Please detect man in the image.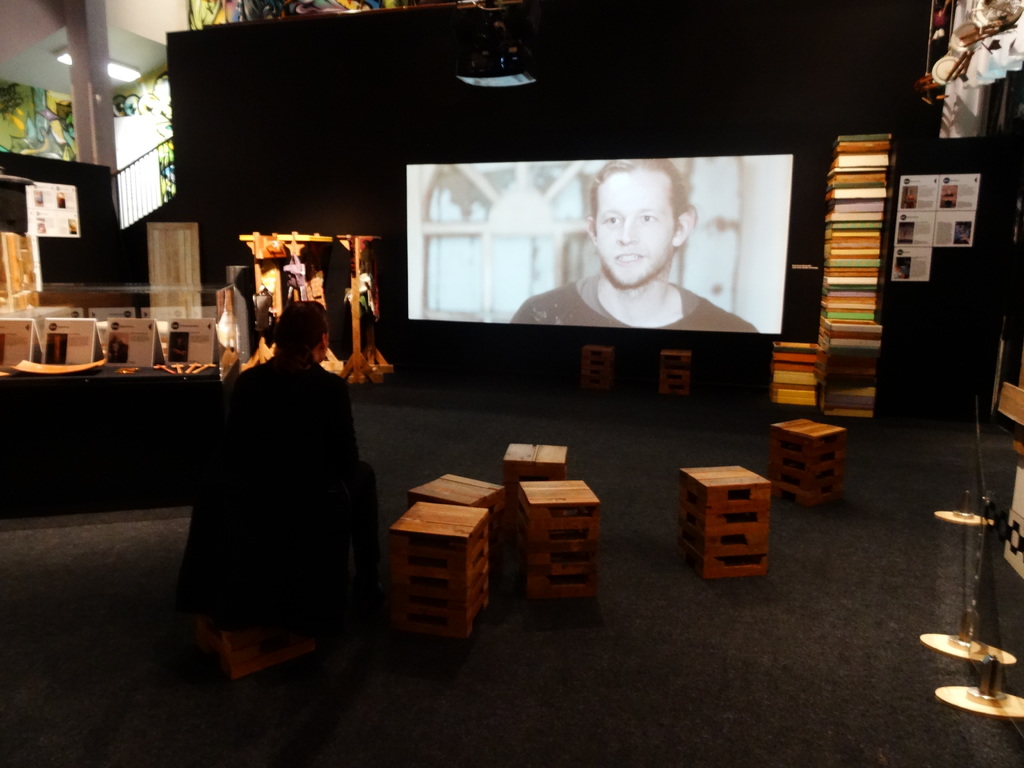
512, 151, 758, 340.
